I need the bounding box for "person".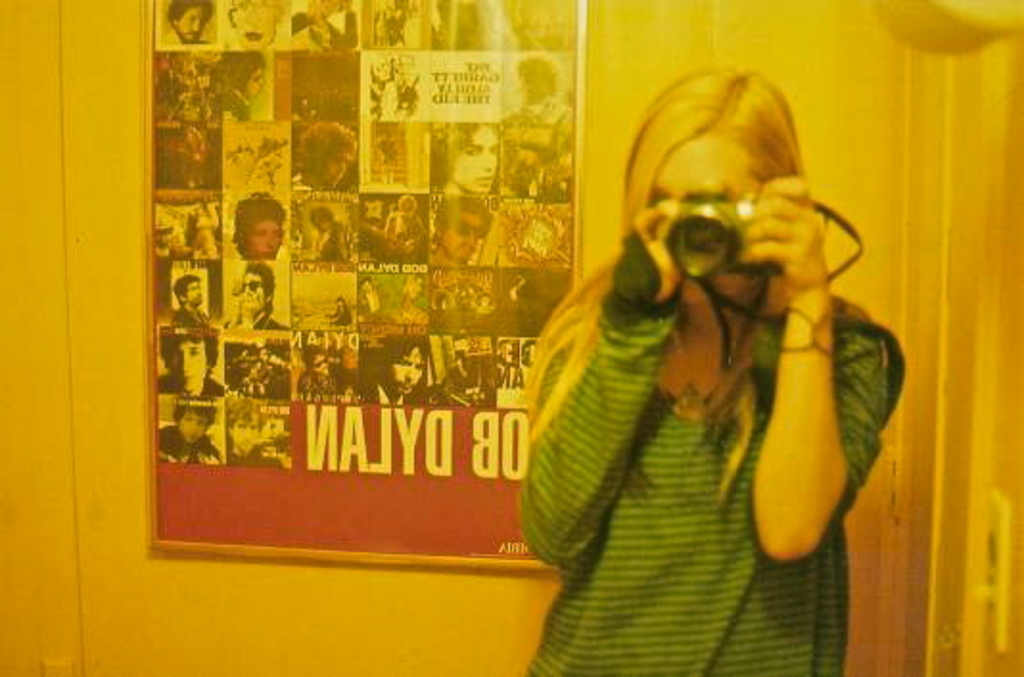
Here it is: crop(420, 117, 491, 192).
